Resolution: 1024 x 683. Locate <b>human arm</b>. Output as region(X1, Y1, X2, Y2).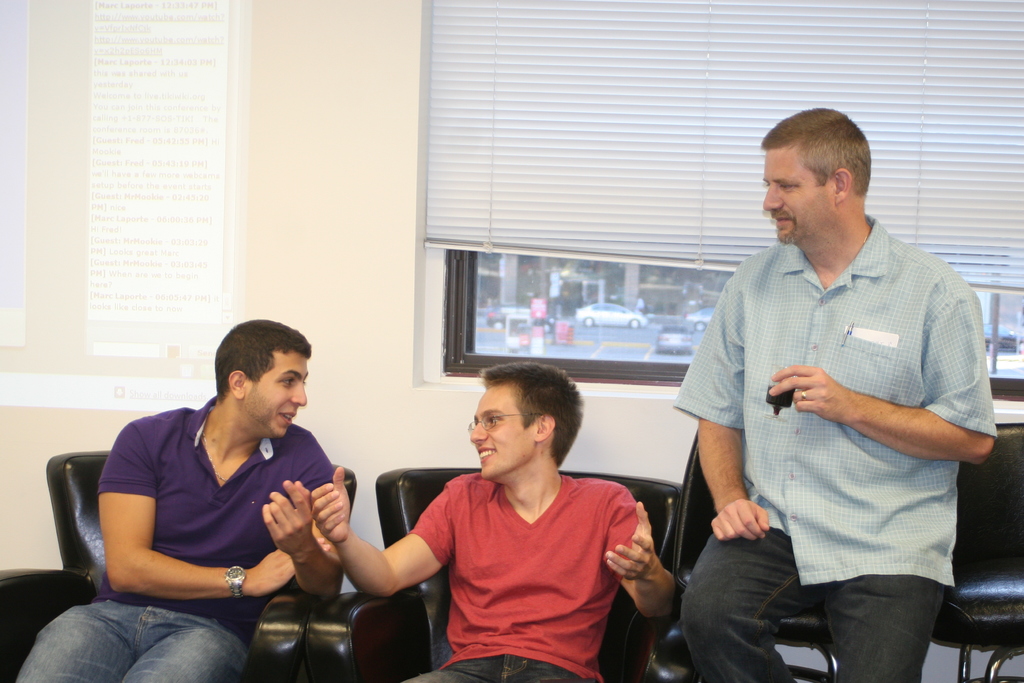
region(695, 281, 771, 540).
